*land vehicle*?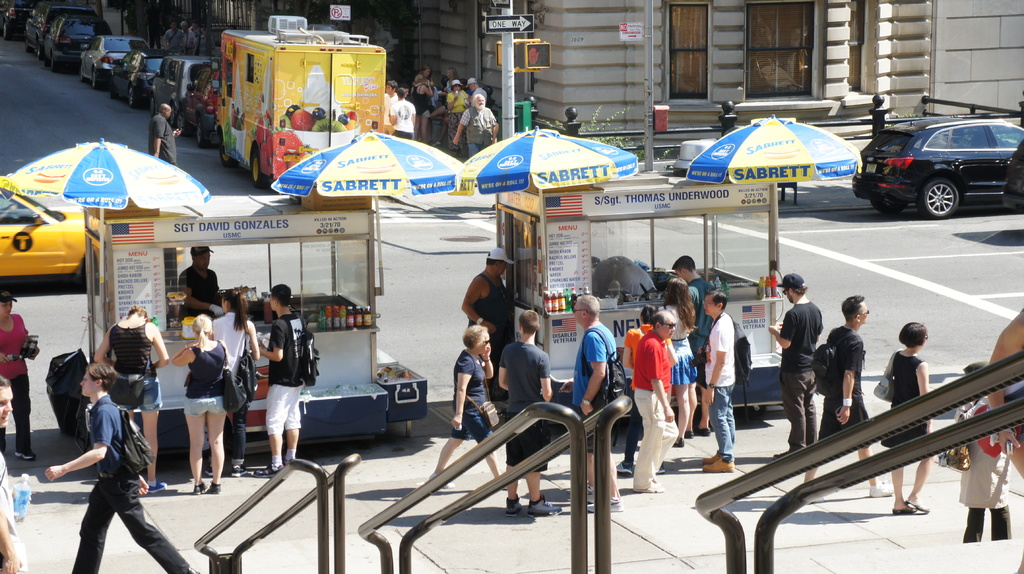
845/86/1023/210
